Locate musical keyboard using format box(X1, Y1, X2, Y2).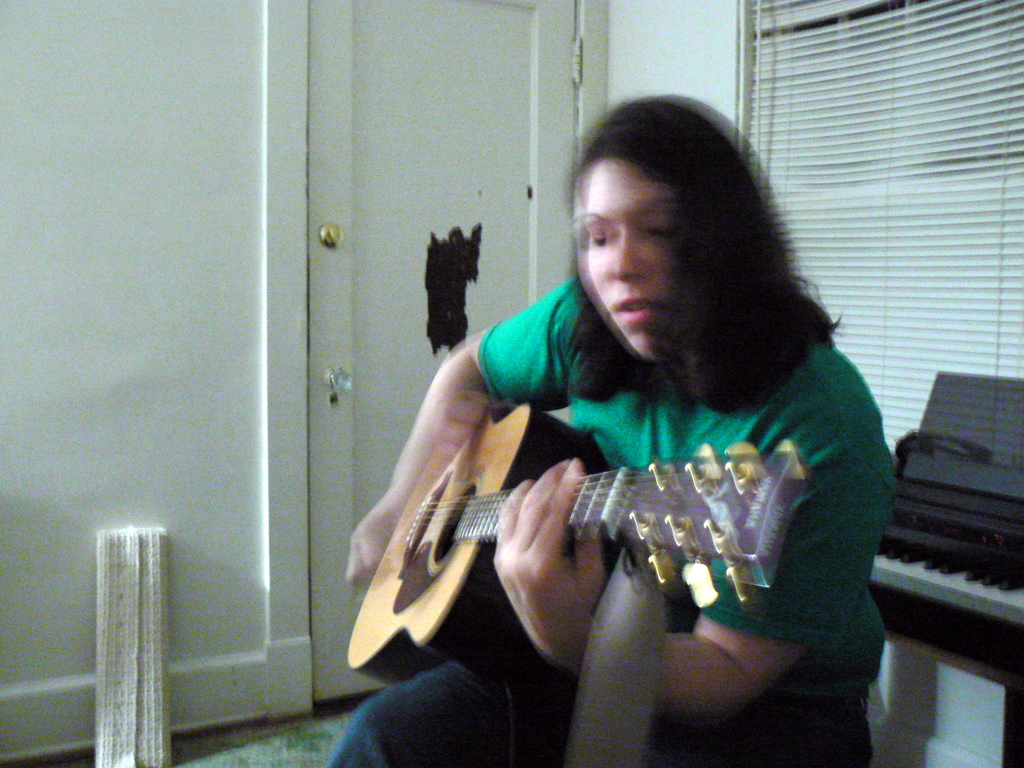
box(886, 438, 1023, 678).
